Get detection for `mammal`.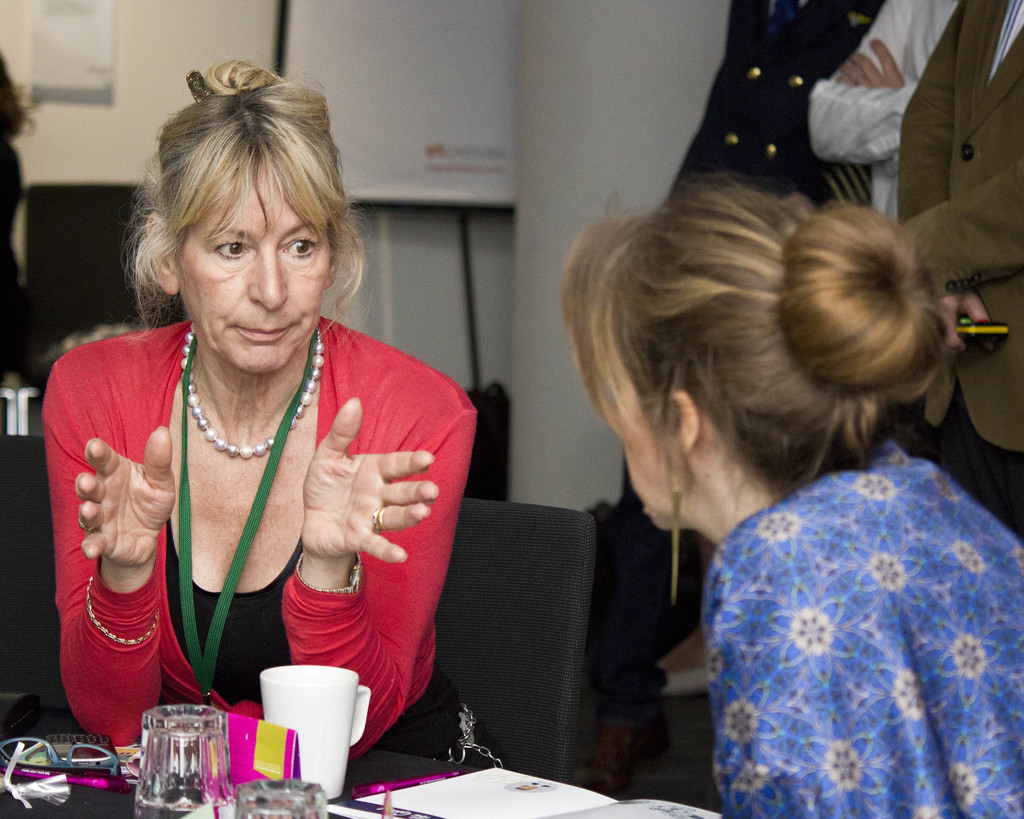
Detection: box=[30, 135, 508, 818].
